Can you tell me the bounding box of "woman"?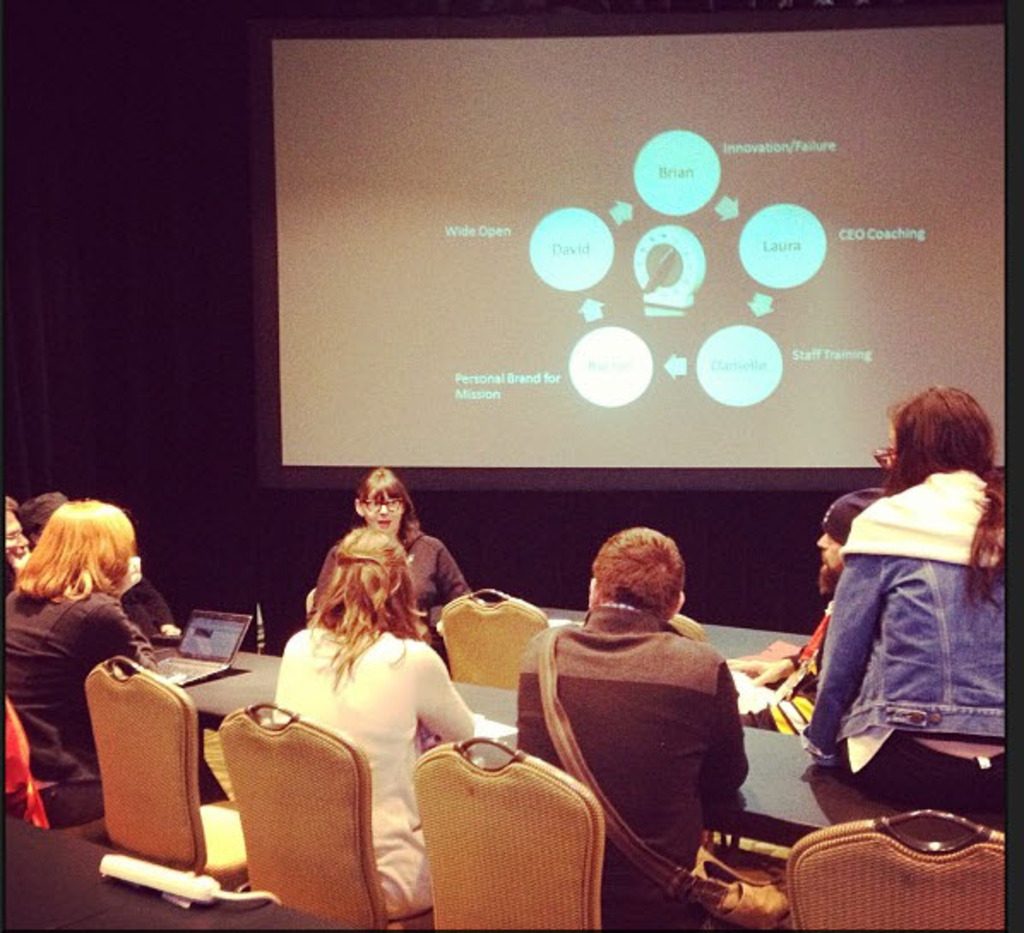
box=[271, 532, 493, 911].
